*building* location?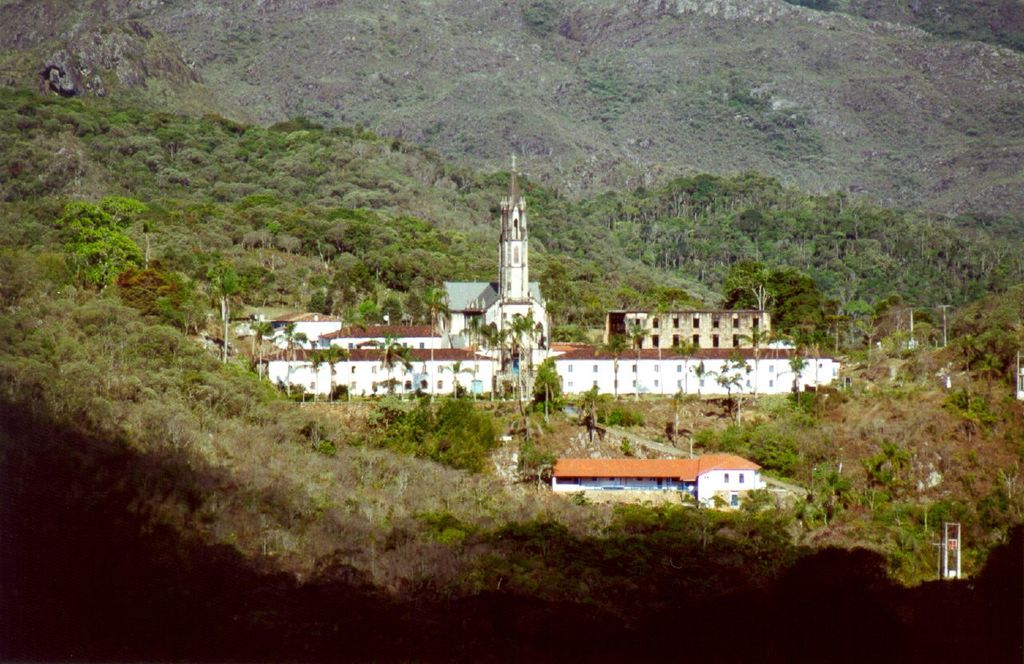
detection(255, 155, 844, 393)
